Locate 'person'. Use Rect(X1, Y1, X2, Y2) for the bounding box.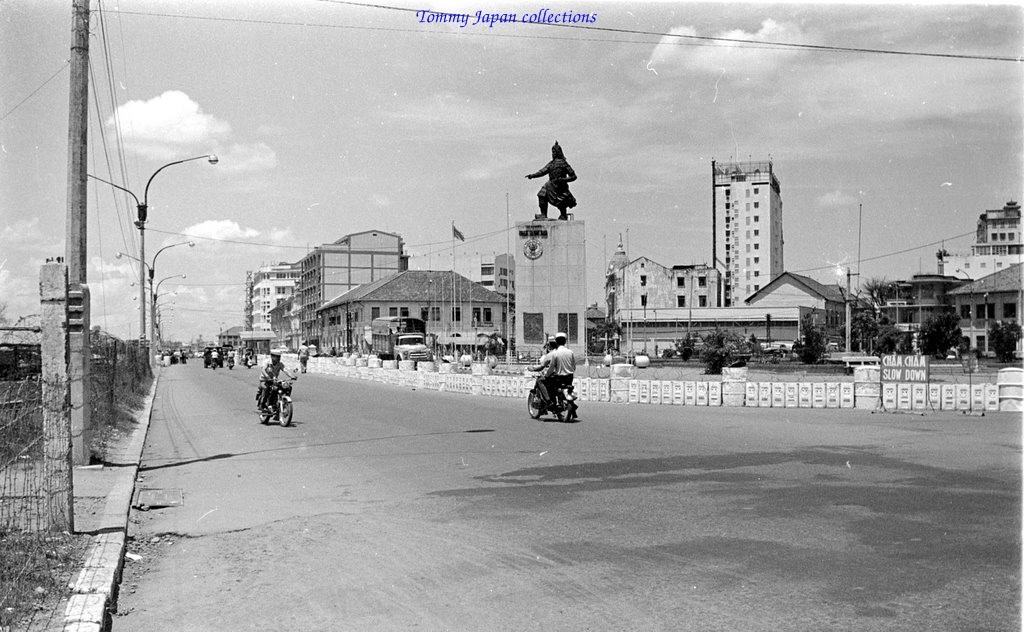
Rect(536, 333, 576, 404).
